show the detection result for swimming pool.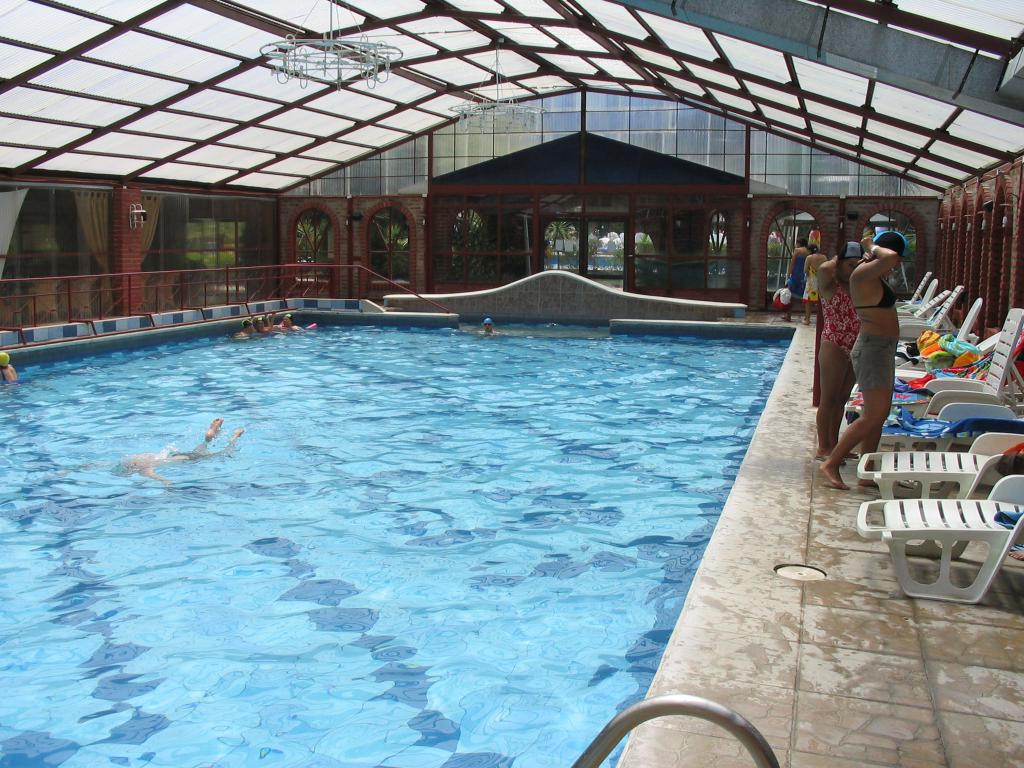
(left=0, top=318, right=796, bottom=767).
